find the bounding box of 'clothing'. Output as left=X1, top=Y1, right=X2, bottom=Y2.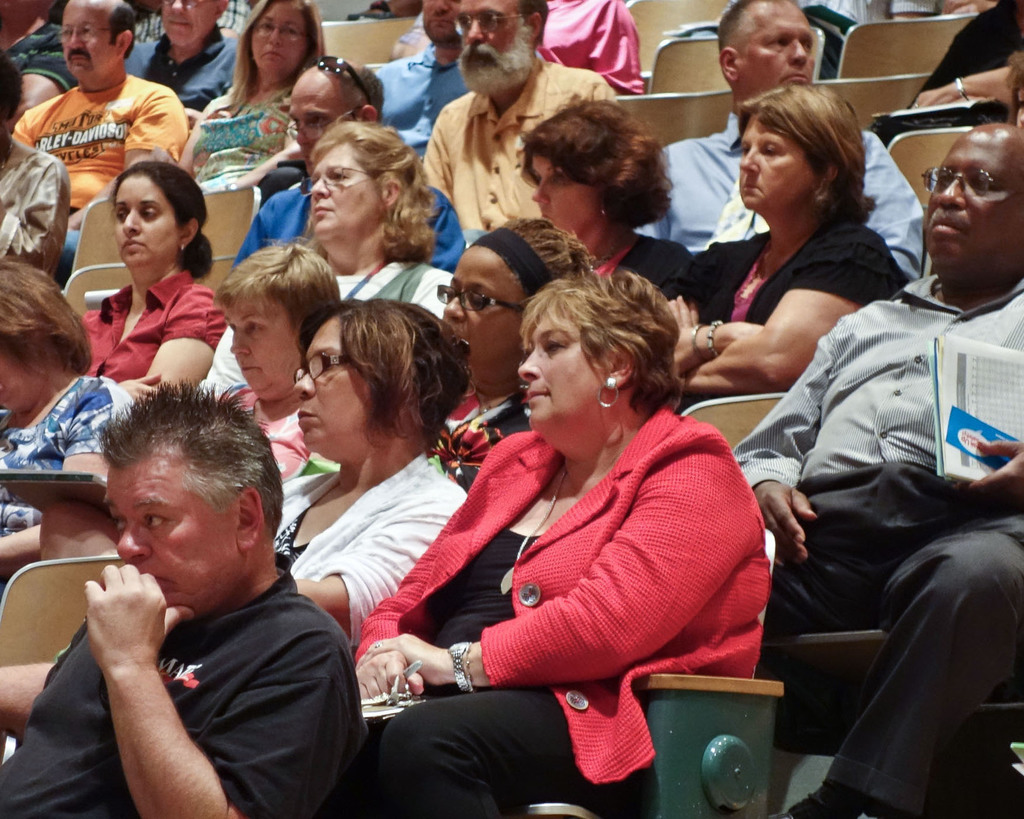
left=136, top=36, right=244, bottom=108.
